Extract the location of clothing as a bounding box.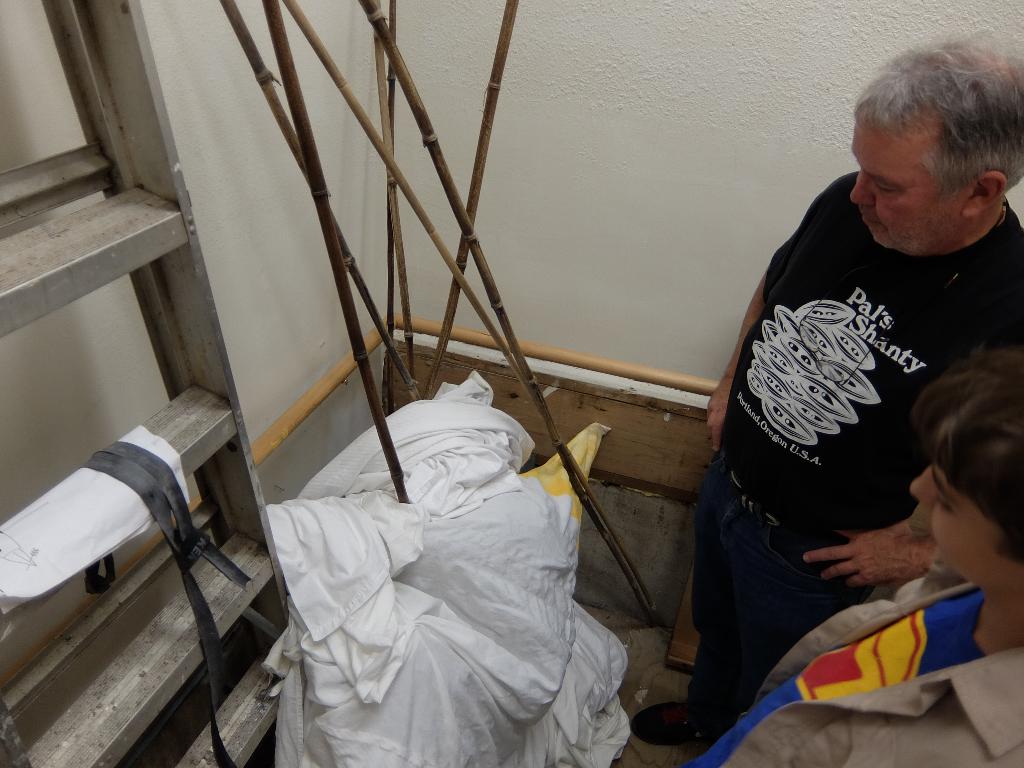
{"x1": 700, "y1": 132, "x2": 1016, "y2": 709}.
